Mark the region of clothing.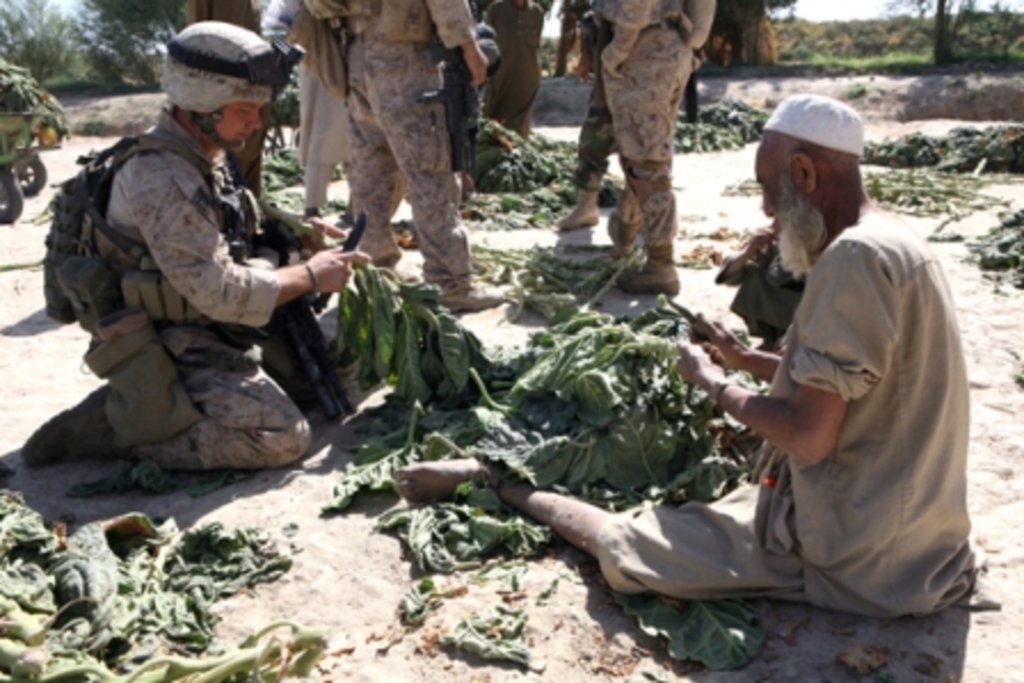
Region: Rect(567, 11, 617, 196).
